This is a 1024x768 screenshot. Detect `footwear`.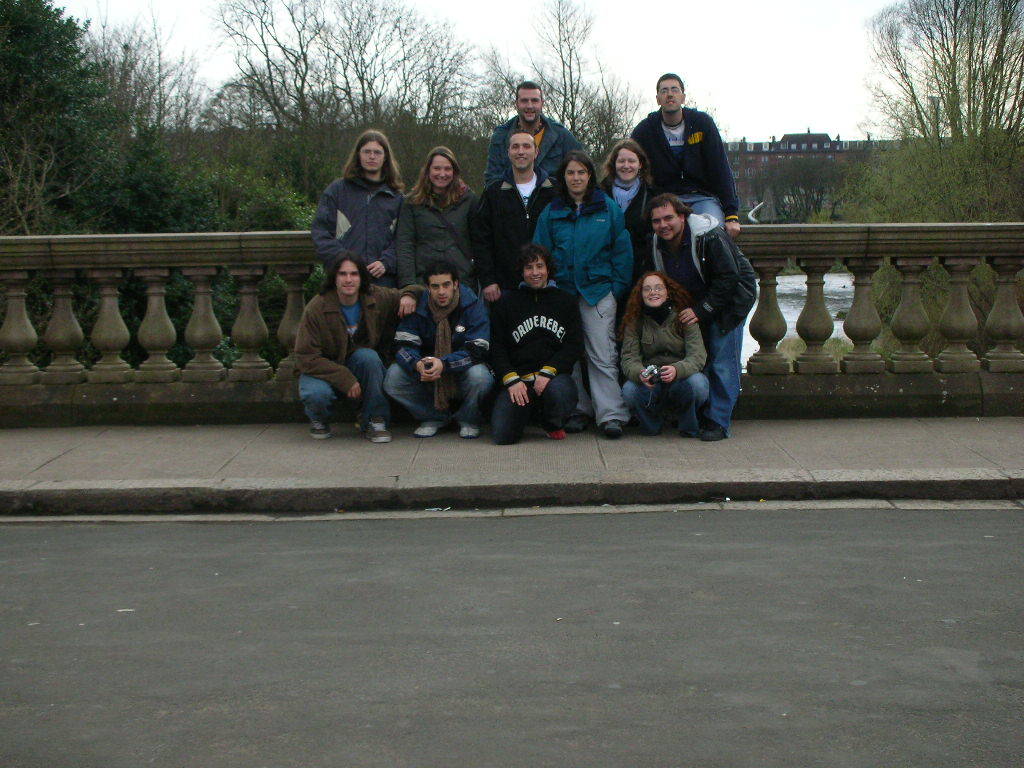
(left=361, top=422, right=395, bottom=442).
